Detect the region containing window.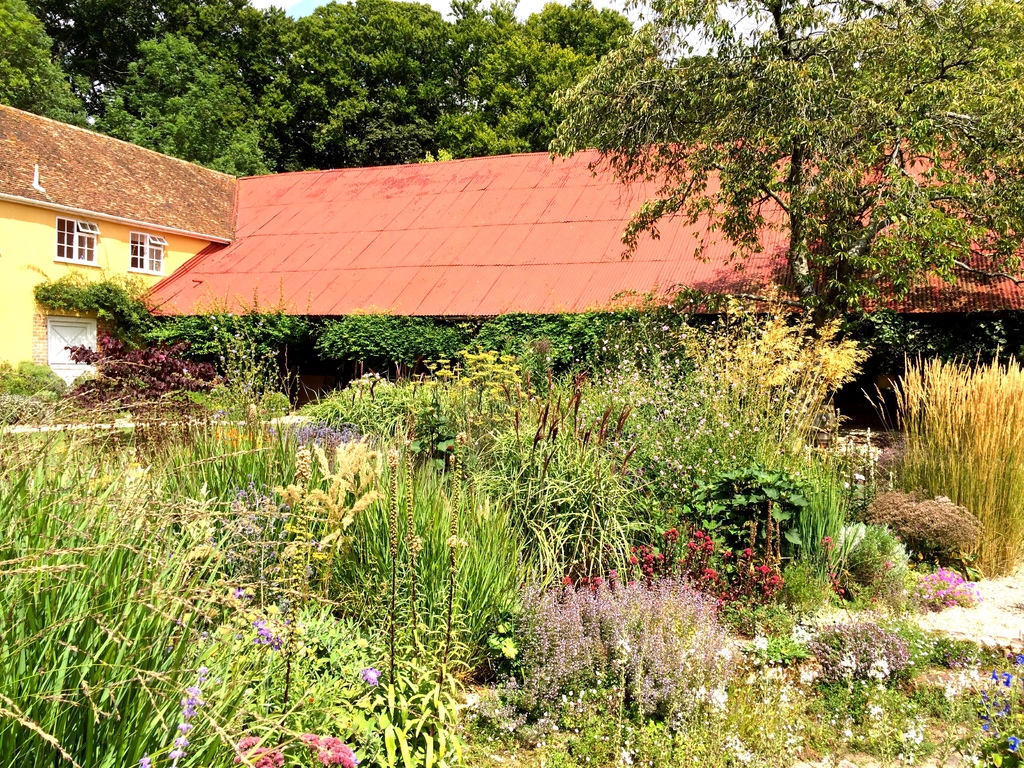
box(121, 230, 173, 275).
